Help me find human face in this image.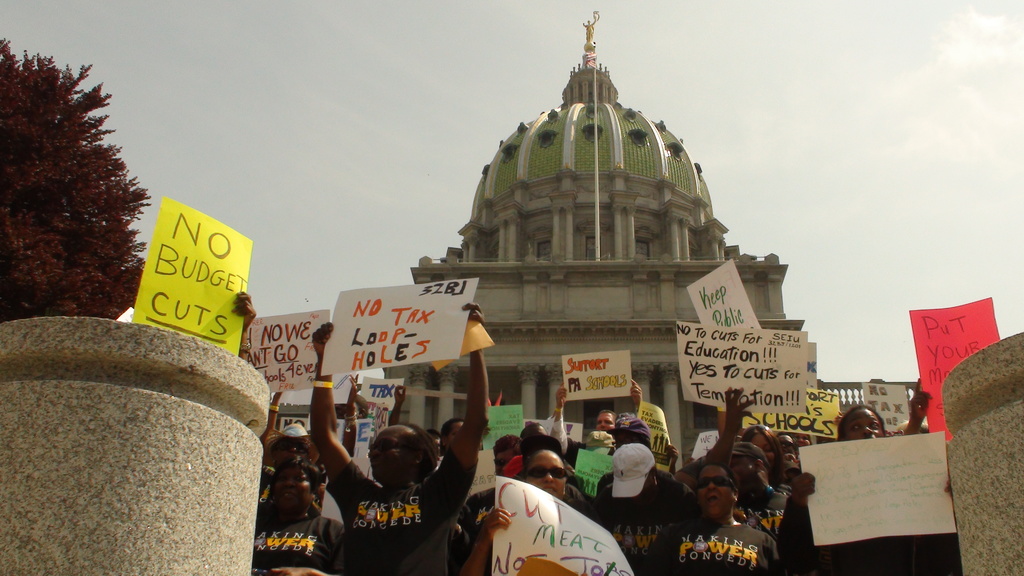
Found it: bbox=[838, 409, 879, 440].
